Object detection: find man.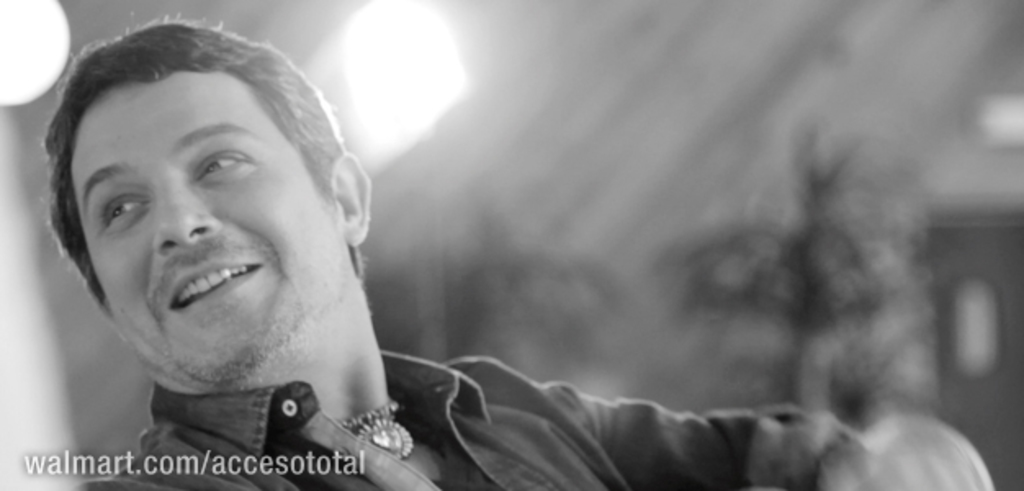
x1=110 y1=82 x2=967 y2=473.
